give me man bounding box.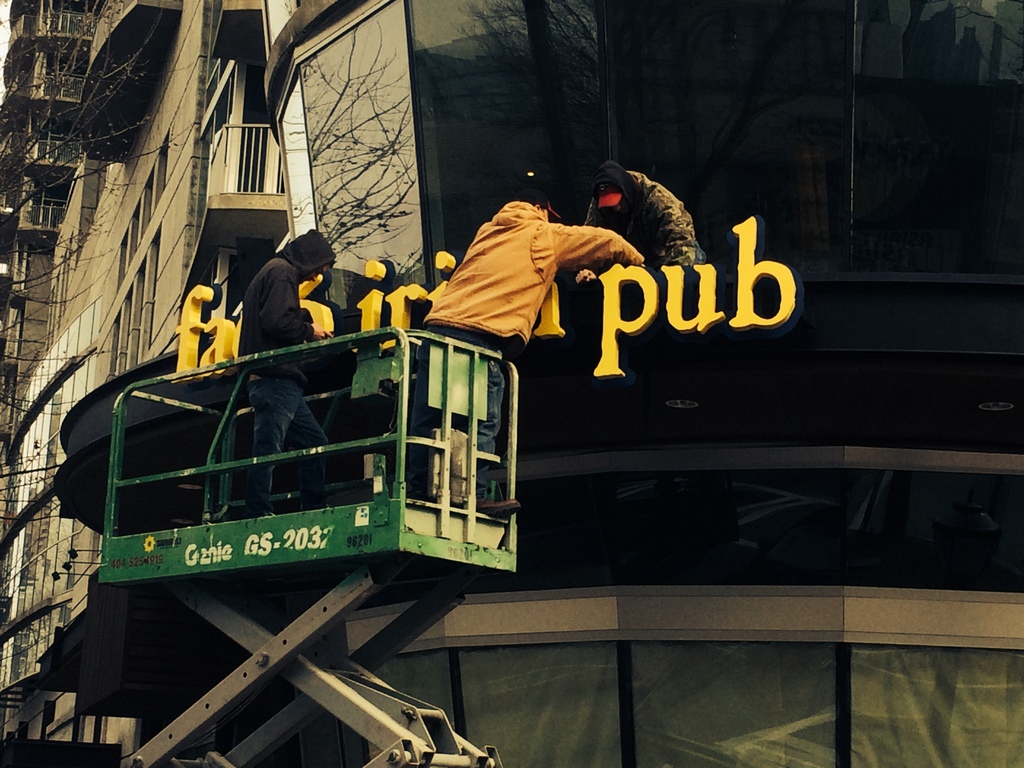
(x1=393, y1=180, x2=676, y2=522).
